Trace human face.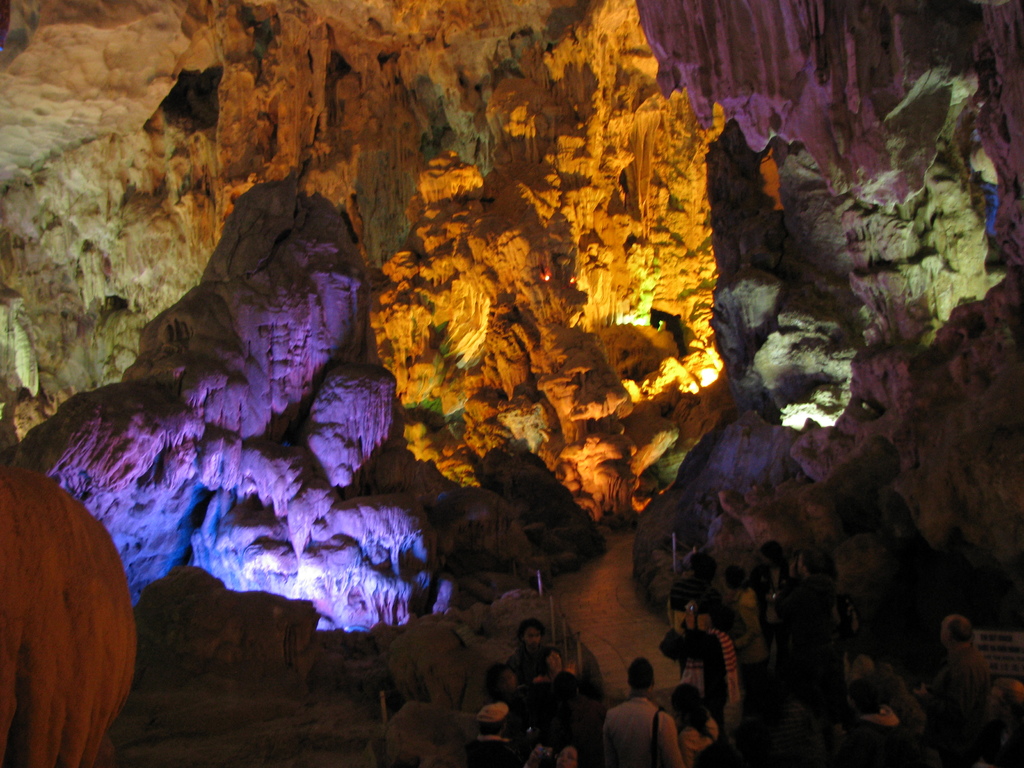
Traced to [left=498, top=669, right=515, bottom=694].
